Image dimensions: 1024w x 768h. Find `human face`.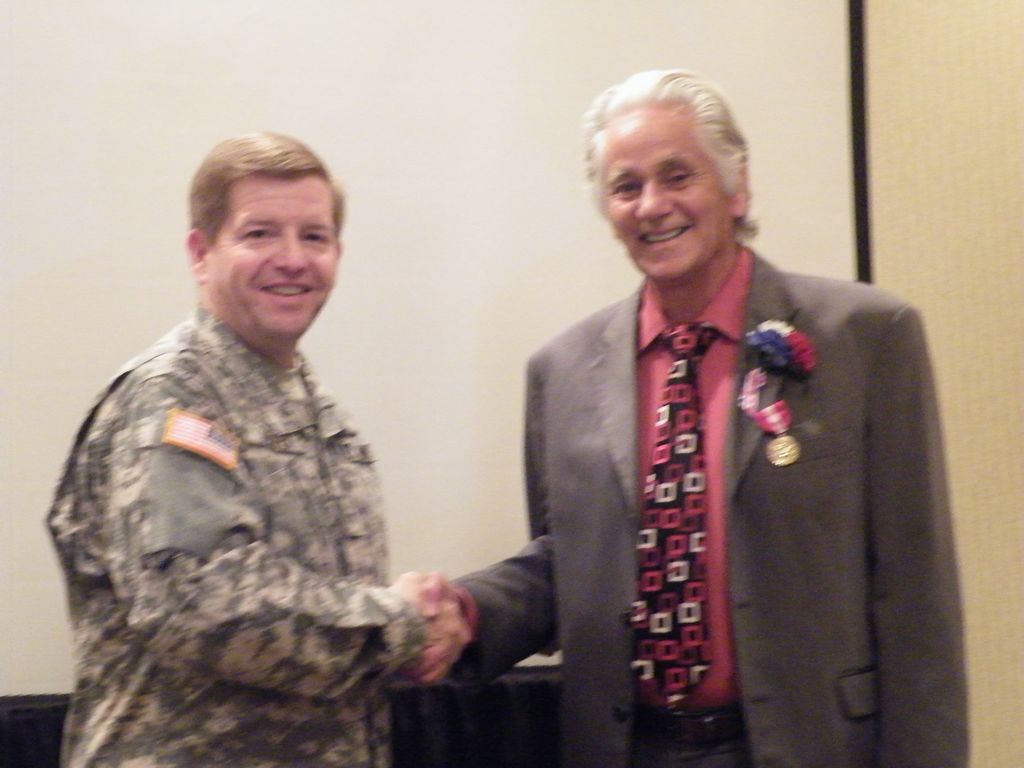
Rect(197, 167, 342, 338).
